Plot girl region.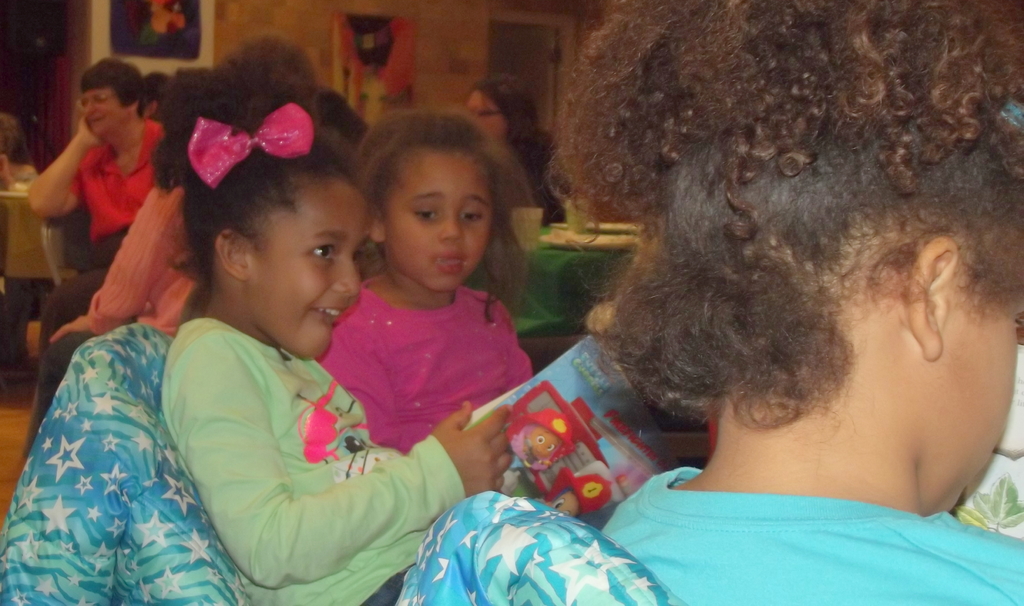
Plotted at 159:38:515:605.
